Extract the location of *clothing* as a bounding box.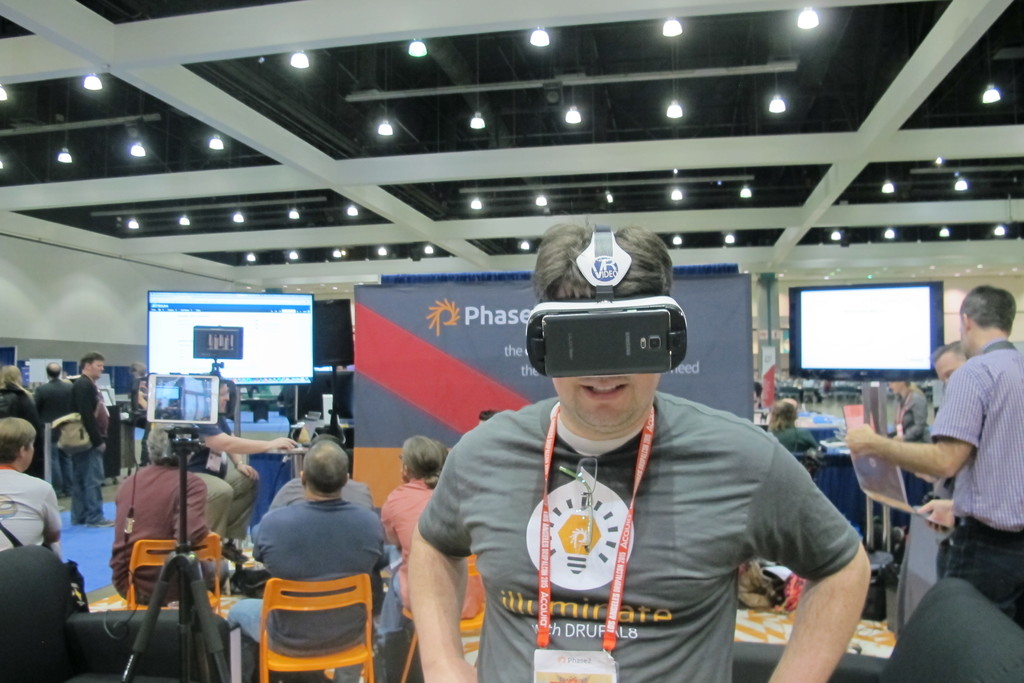
bbox=[0, 466, 67, 552].
